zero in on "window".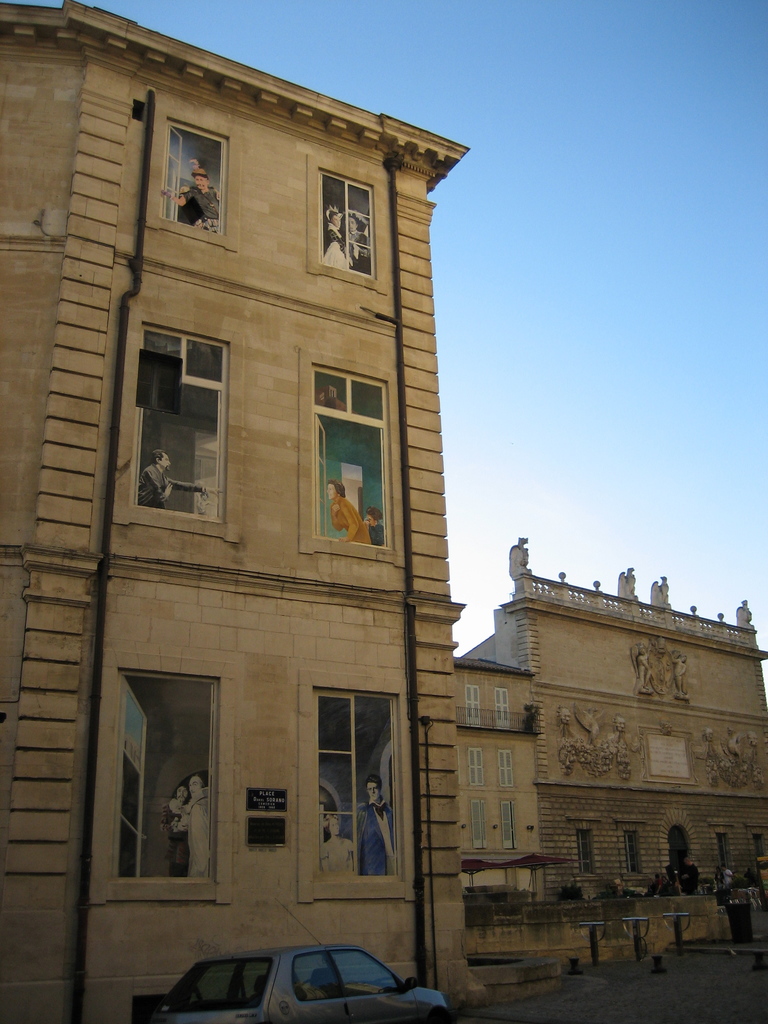
Zeroed in: [left=460, top=686, right=483, bottom=728].
